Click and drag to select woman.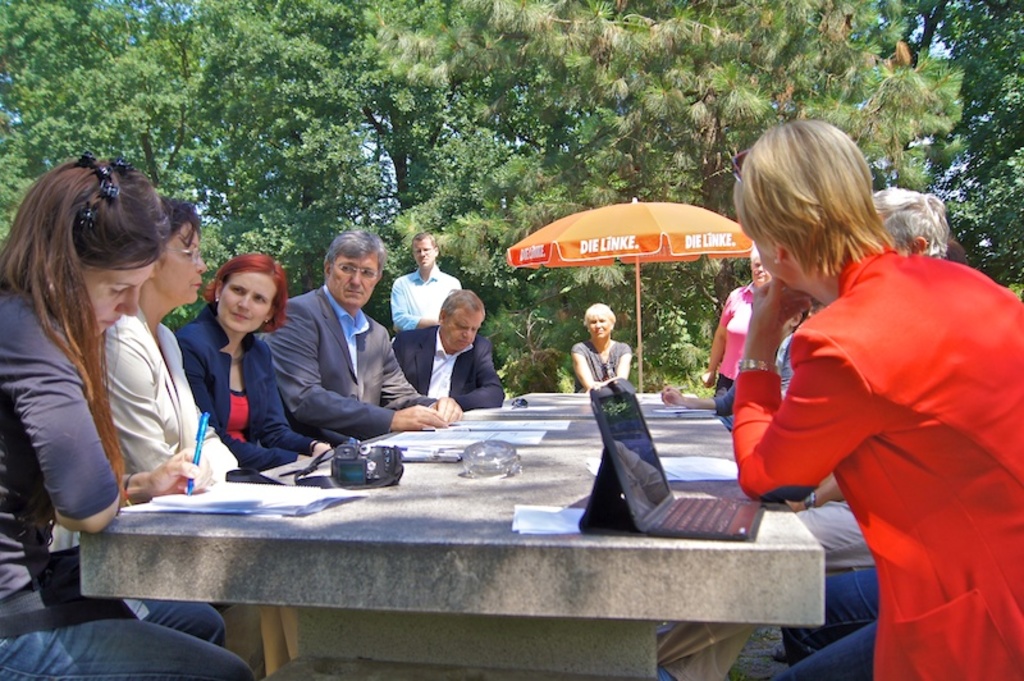
Selection: {"x1": 567, "y1": 297, "x2": 637, "y2": 397}.
